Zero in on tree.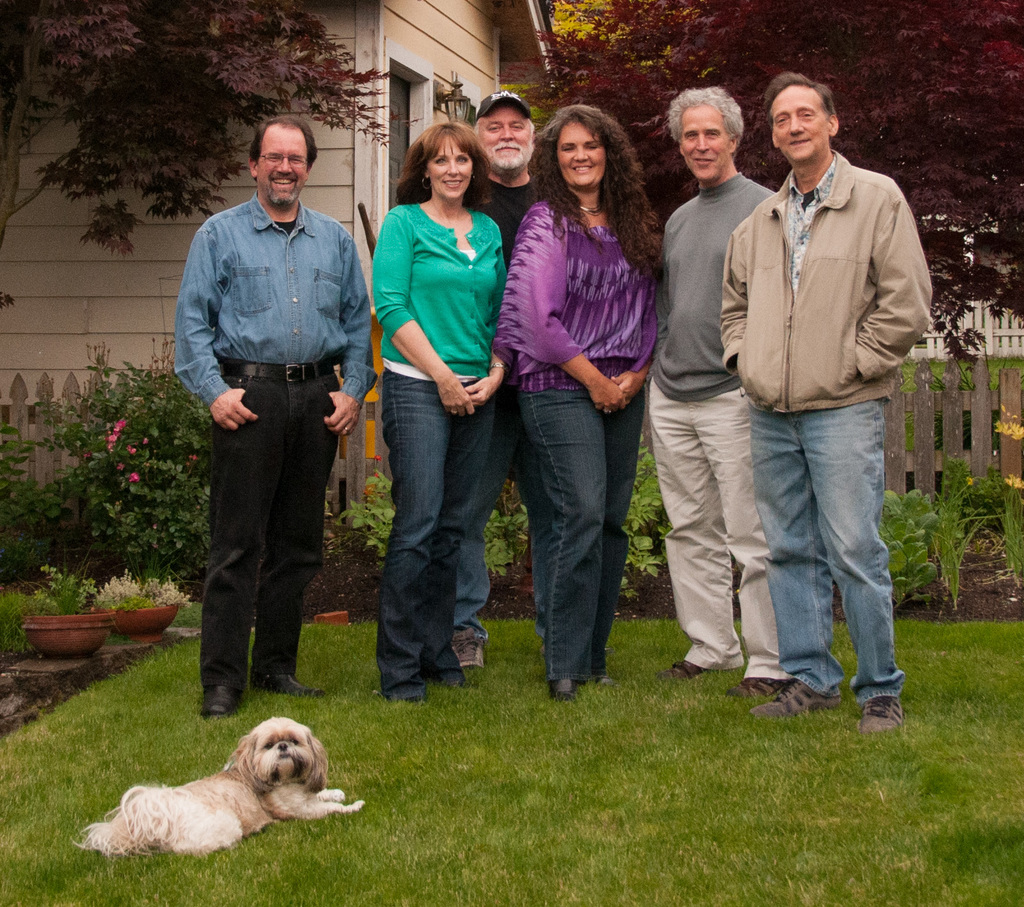
Zeroed in: select_region(0, 0, 418, 314).
